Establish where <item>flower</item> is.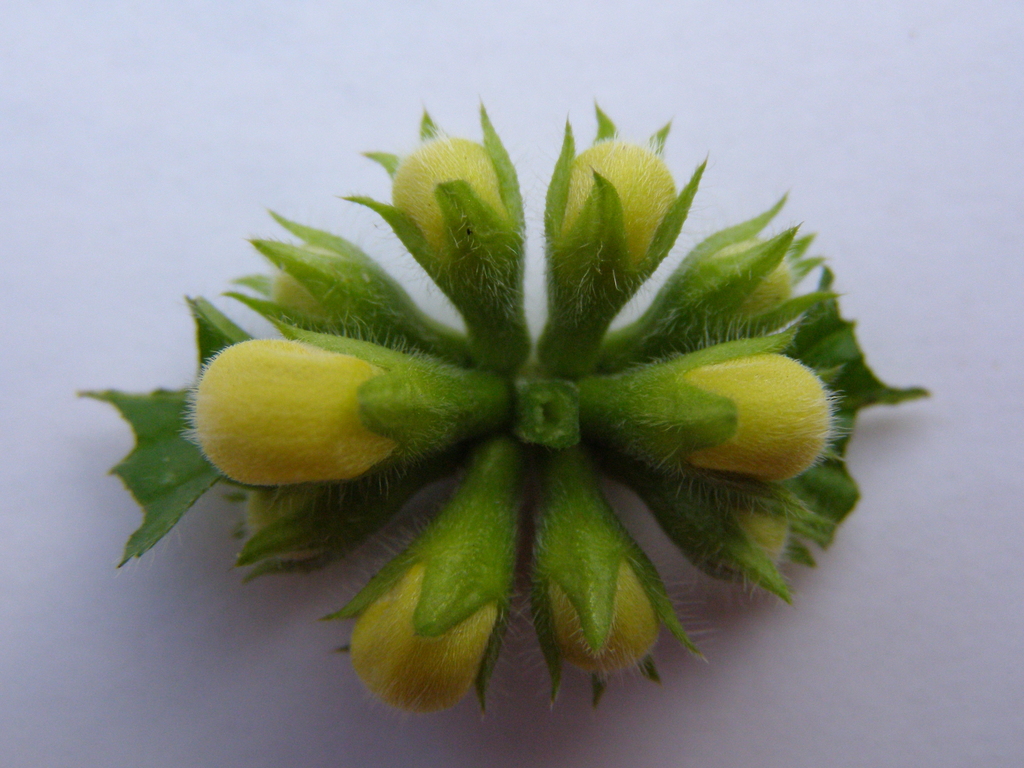
Established at l=529, t=440, r=716, b=707.
